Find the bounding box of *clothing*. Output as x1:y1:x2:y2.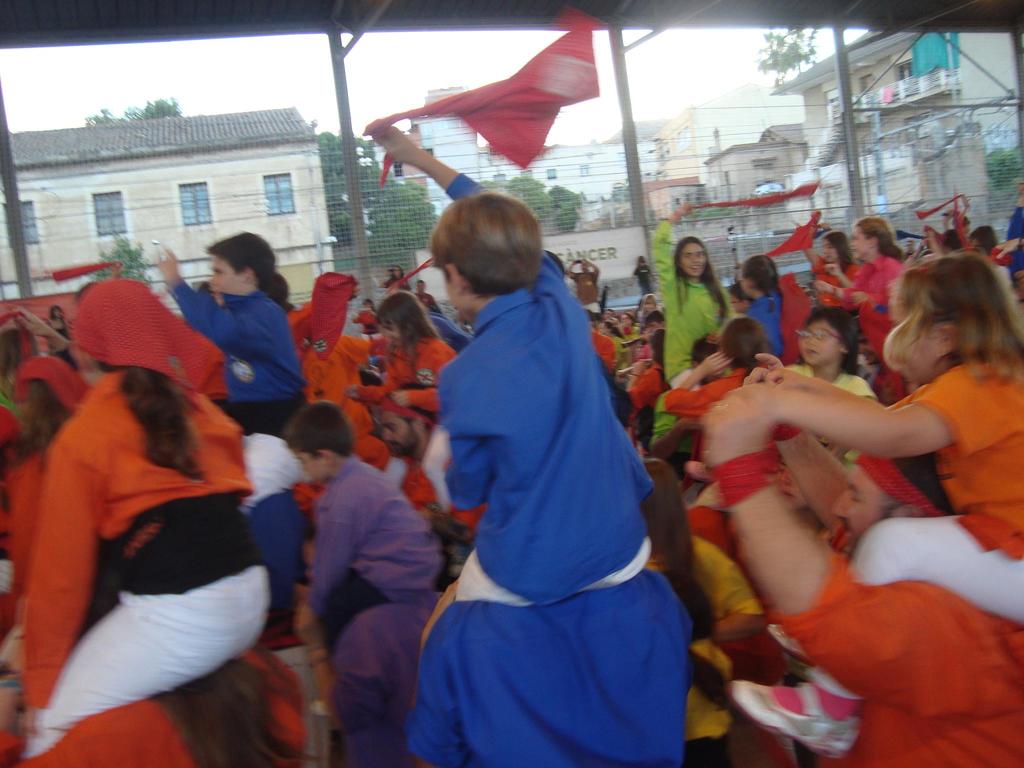
305:320:390:467.
